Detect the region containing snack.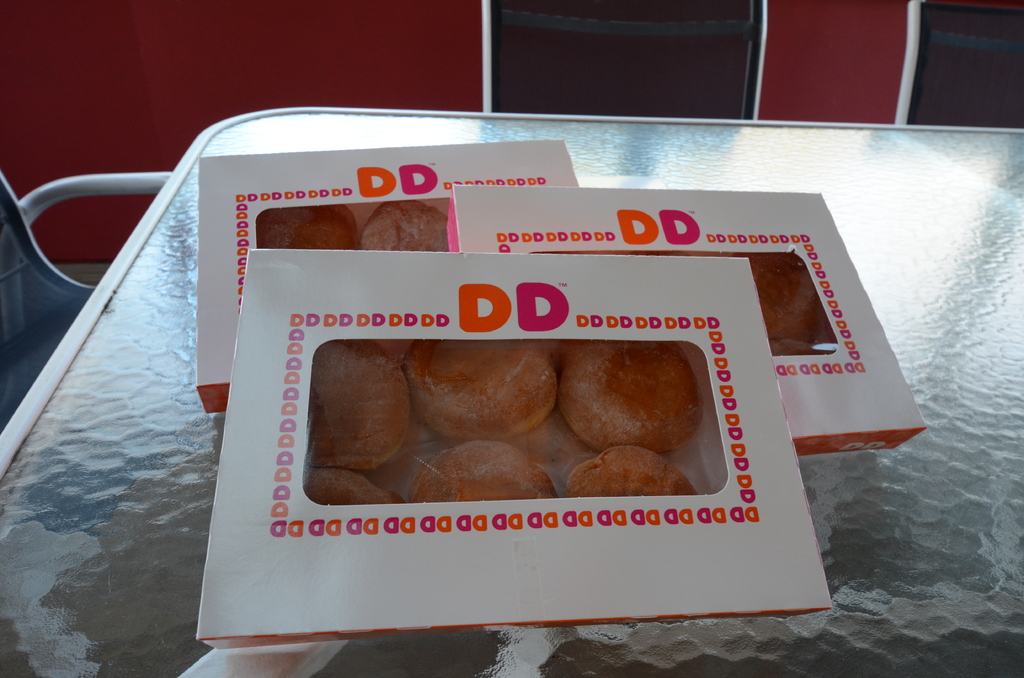
{"left": 6, "top": 122, "right": 895, "bottom": 610}.
